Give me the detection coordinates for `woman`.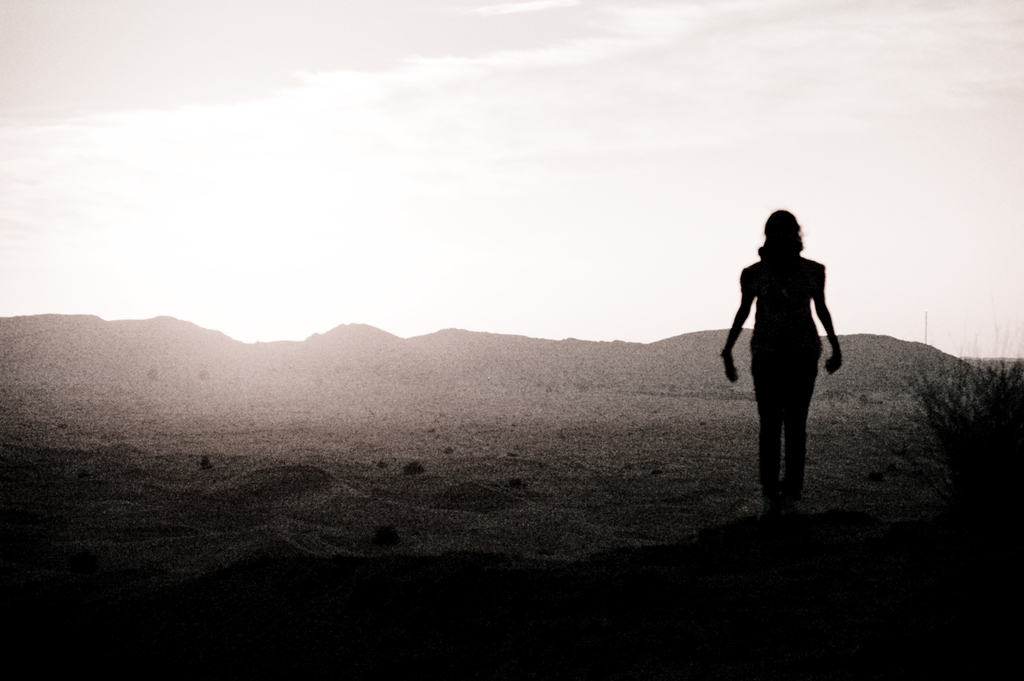
left=728, top=199, right=845, bottom=510.
